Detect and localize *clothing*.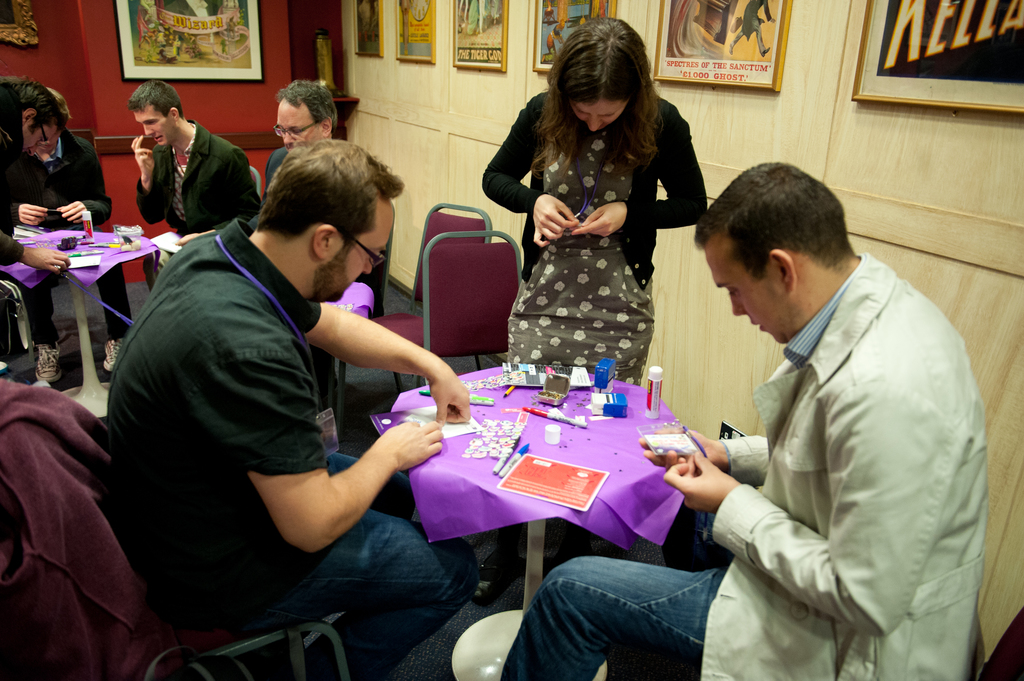
Localized at [495, 101, 689, 357].
